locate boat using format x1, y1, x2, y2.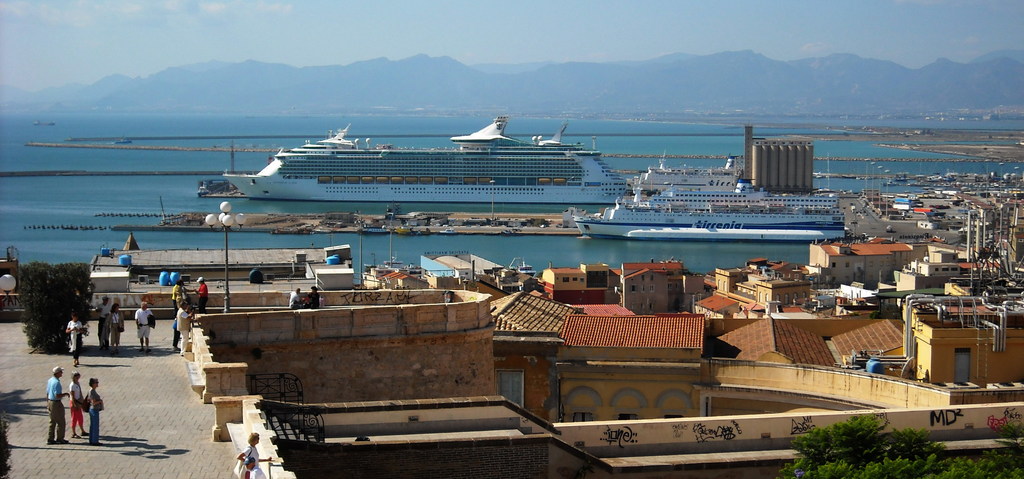
569, 181, 849, 247.
